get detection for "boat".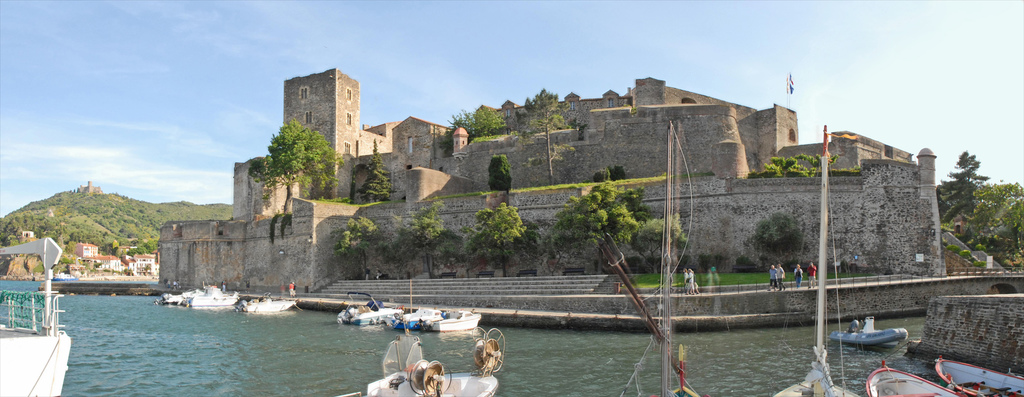
Detection: 230:290:301:313.
